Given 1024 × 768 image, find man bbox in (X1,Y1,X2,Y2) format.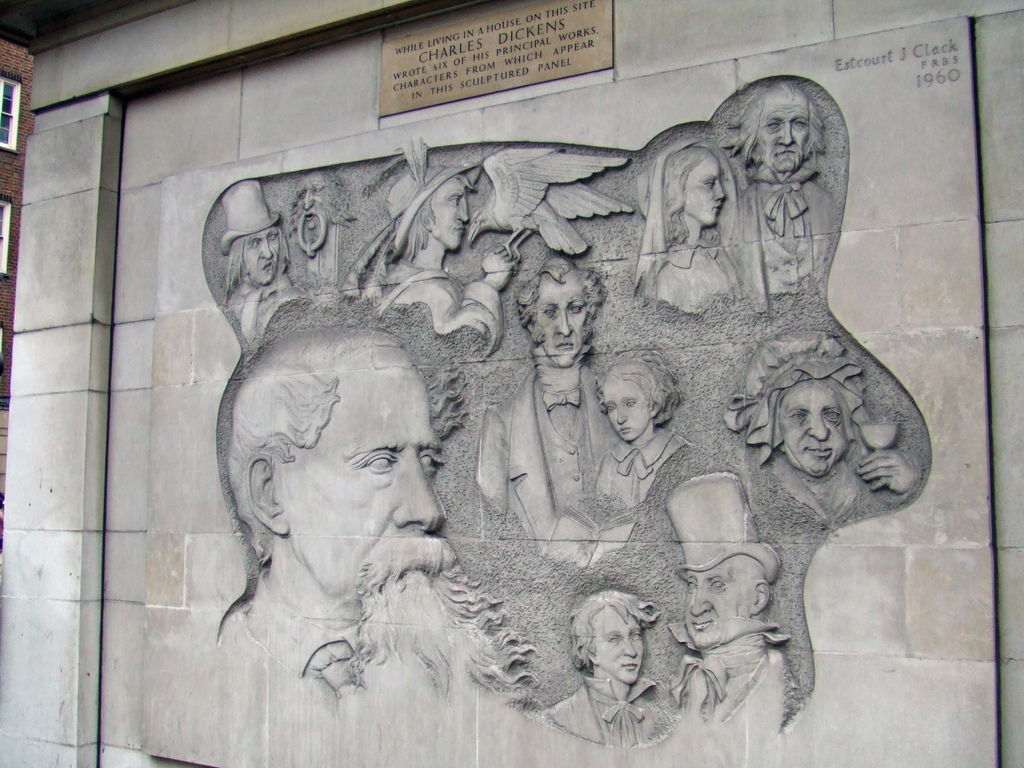
(361,165,518,358).
